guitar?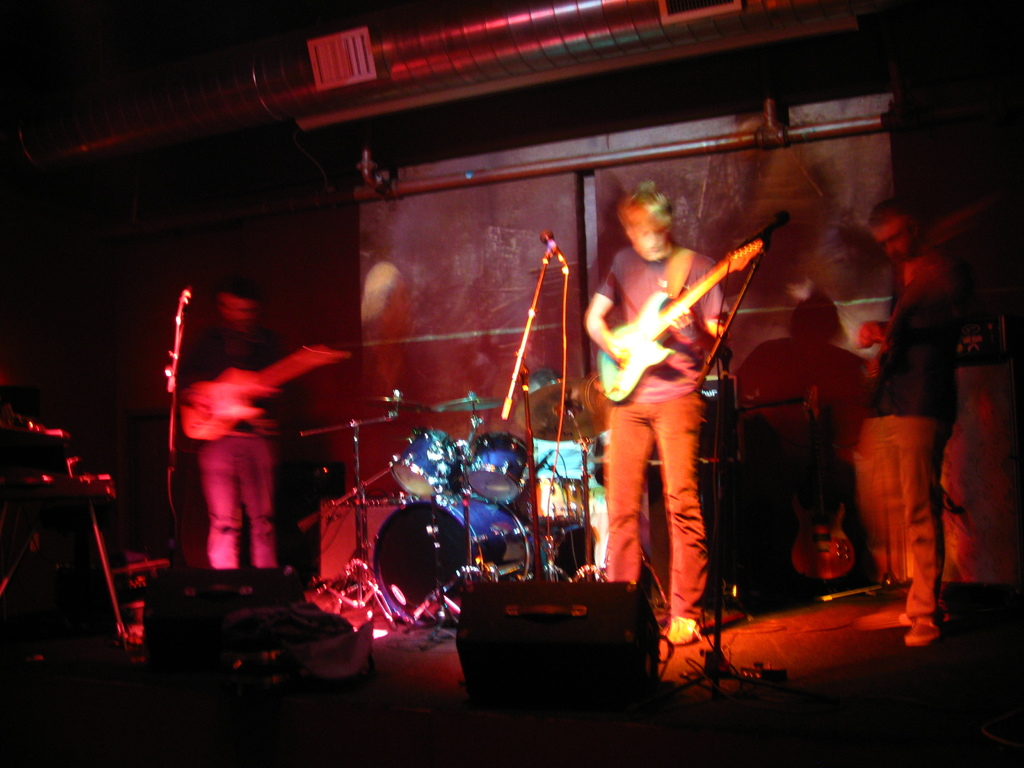
box(180, 339, 367, 438)
